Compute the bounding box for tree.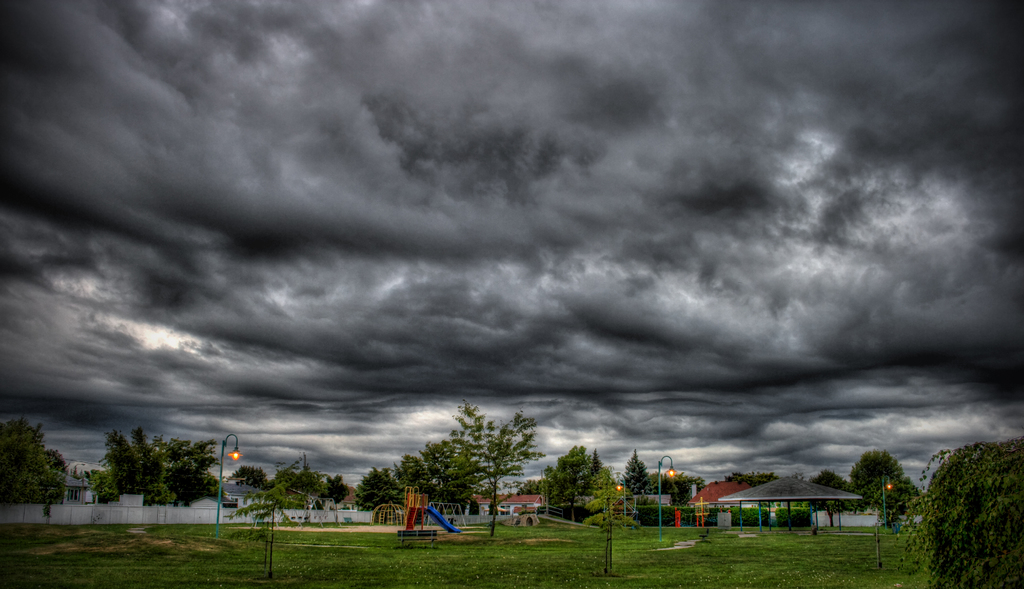
<bbox>860, 482, 927, 529</bbox>.
